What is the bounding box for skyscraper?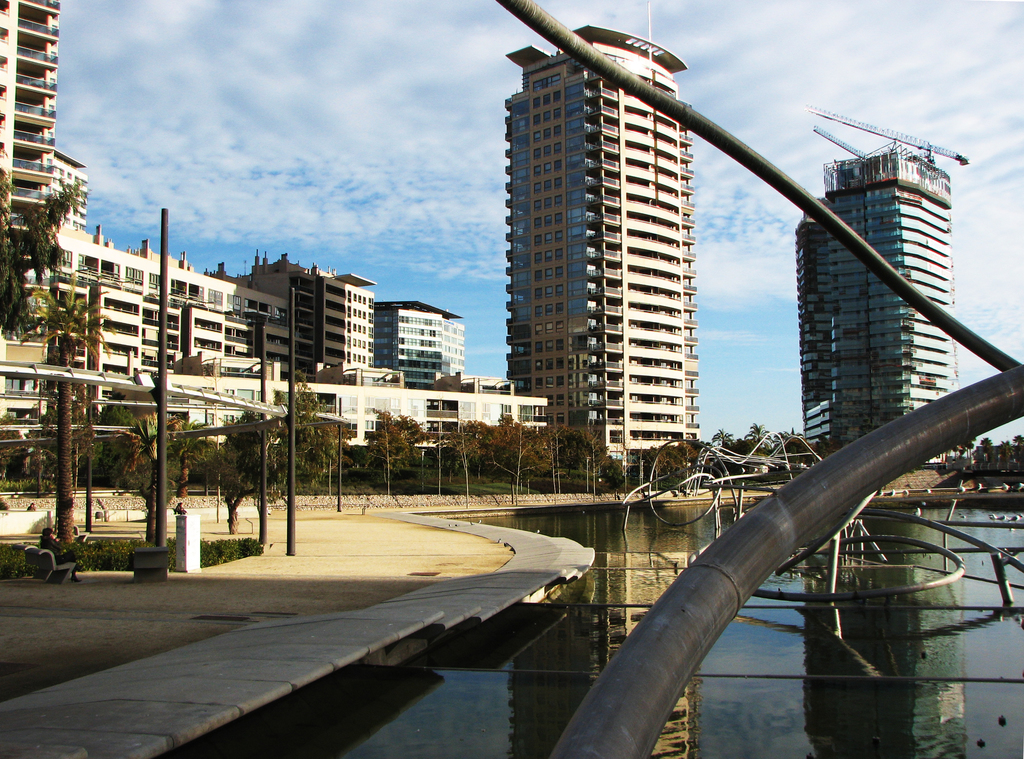
(775,106,988,505).
